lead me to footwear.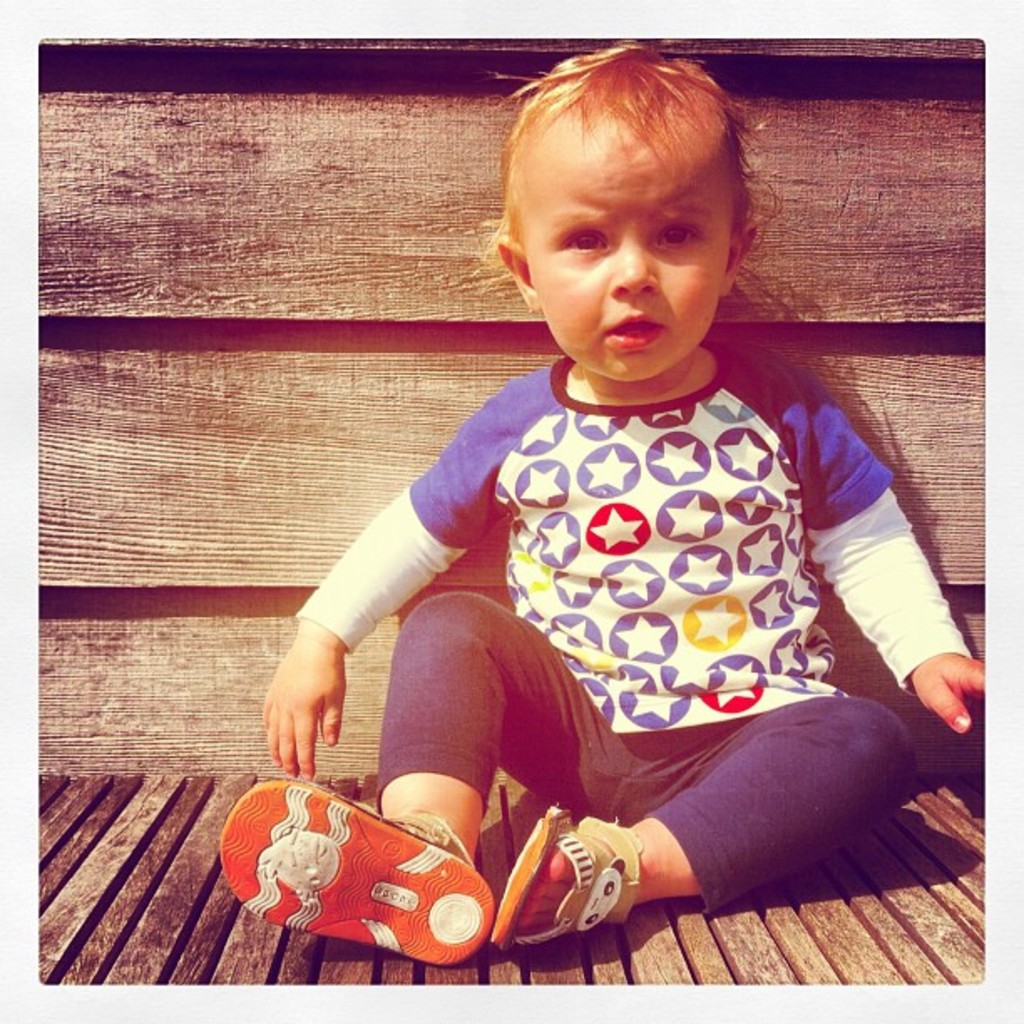
Lead to (492,810,643,955).
